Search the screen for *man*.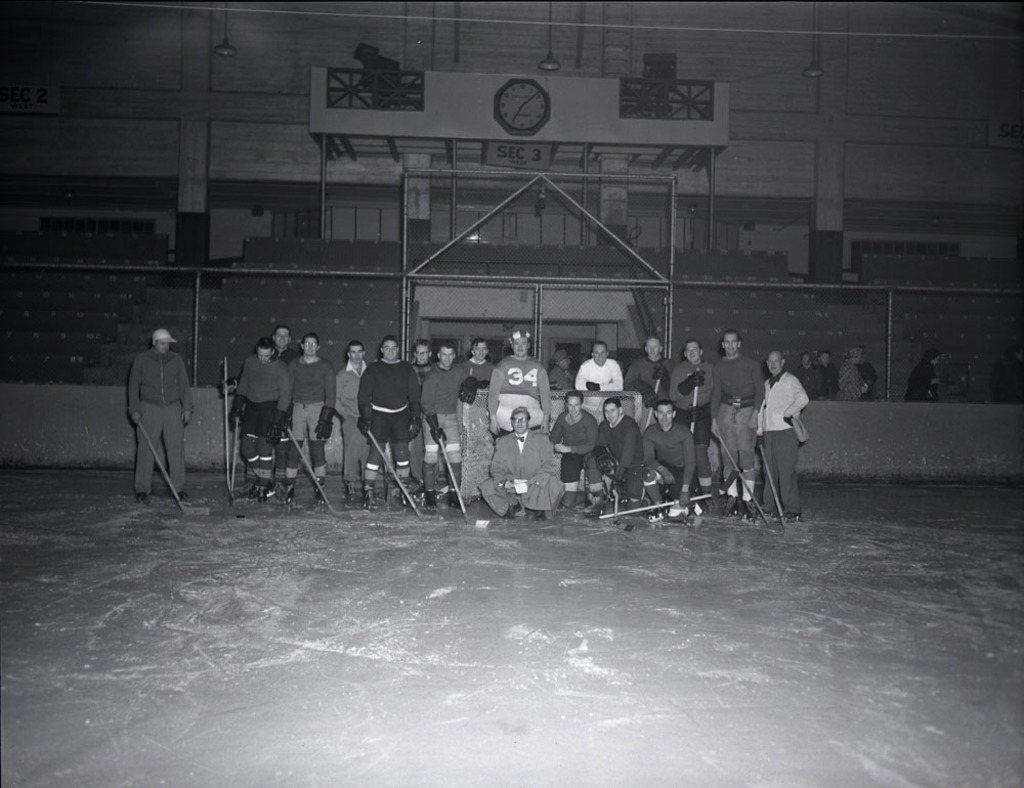
Found at (x1=481, y1=410, x2=562, y2=507).
